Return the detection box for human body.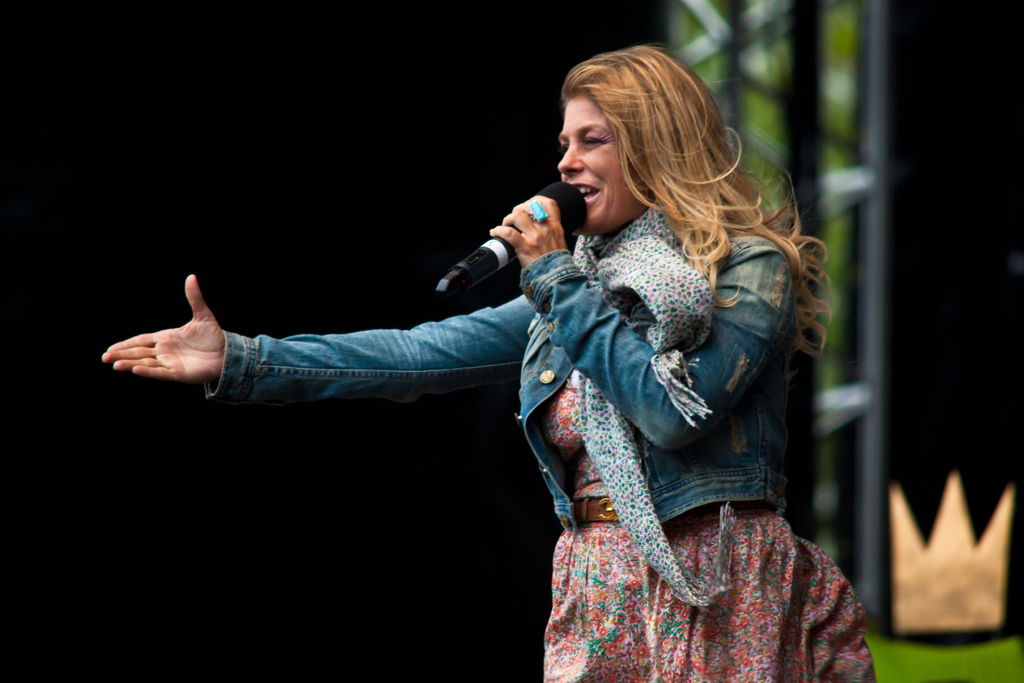
x1=99, y1=38, x2=876, y2=680.
